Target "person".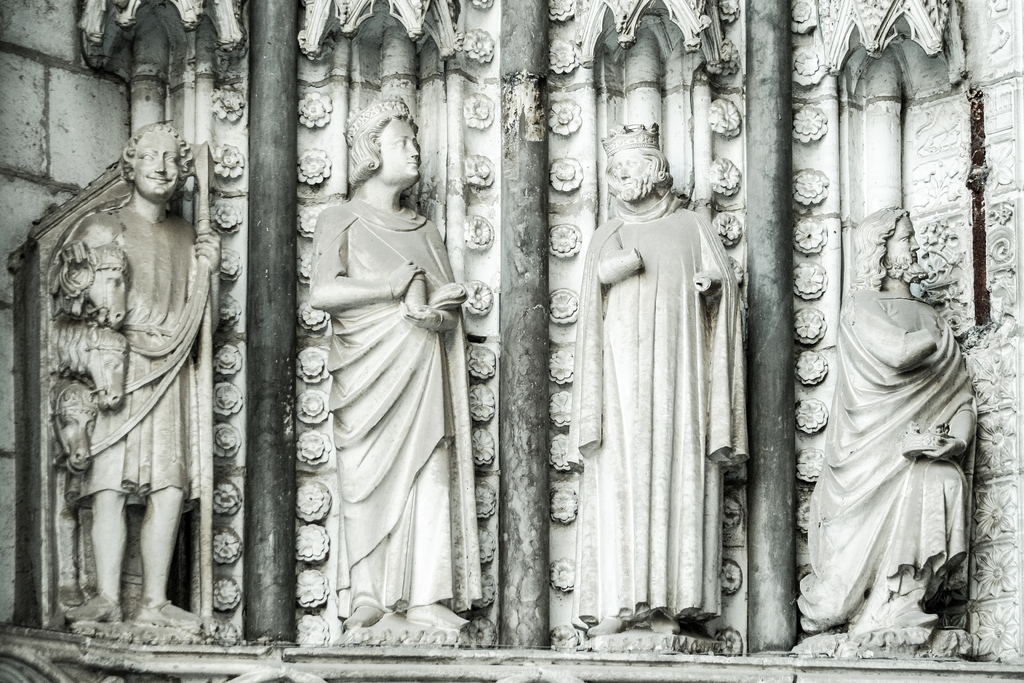
Target region: (796, 203, 977, 638).
